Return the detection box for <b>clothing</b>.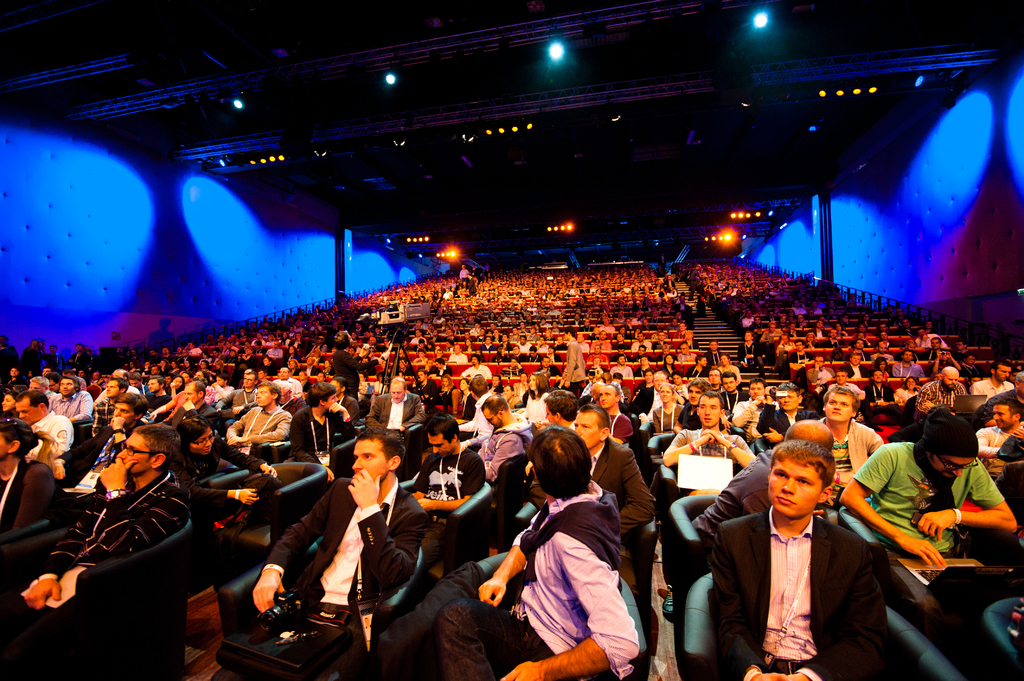
(673, 405, 708, 426).
